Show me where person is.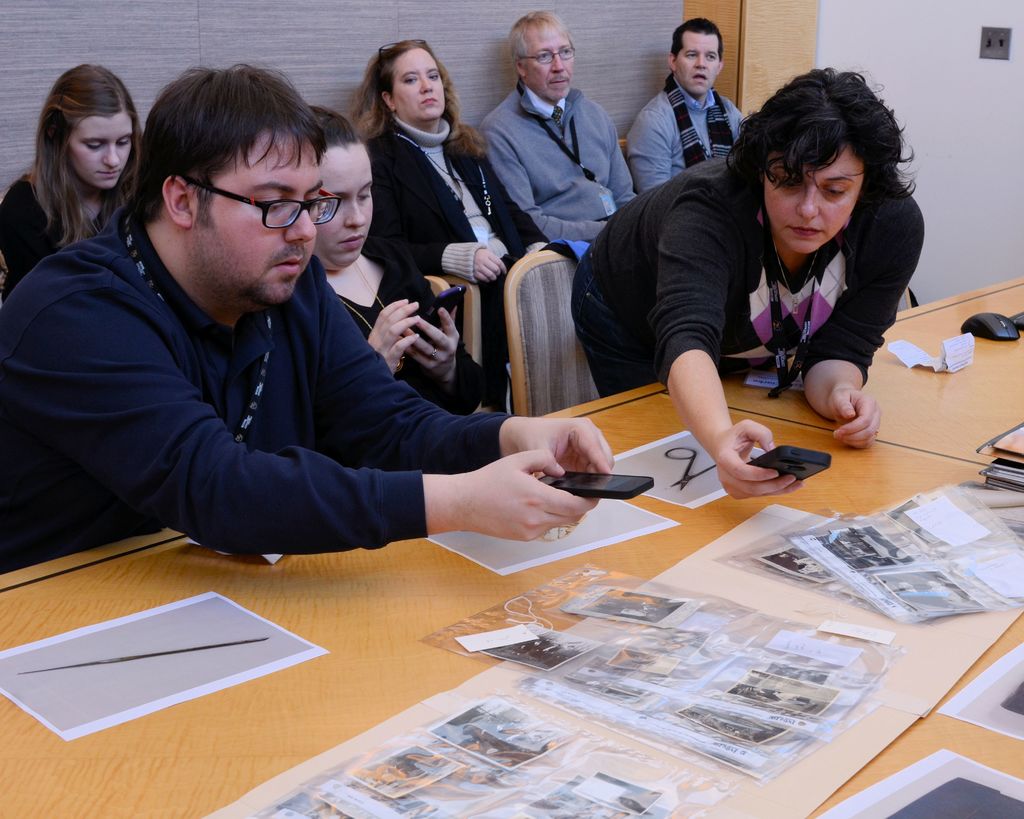
person is at box(306, 109, 489, 423).
